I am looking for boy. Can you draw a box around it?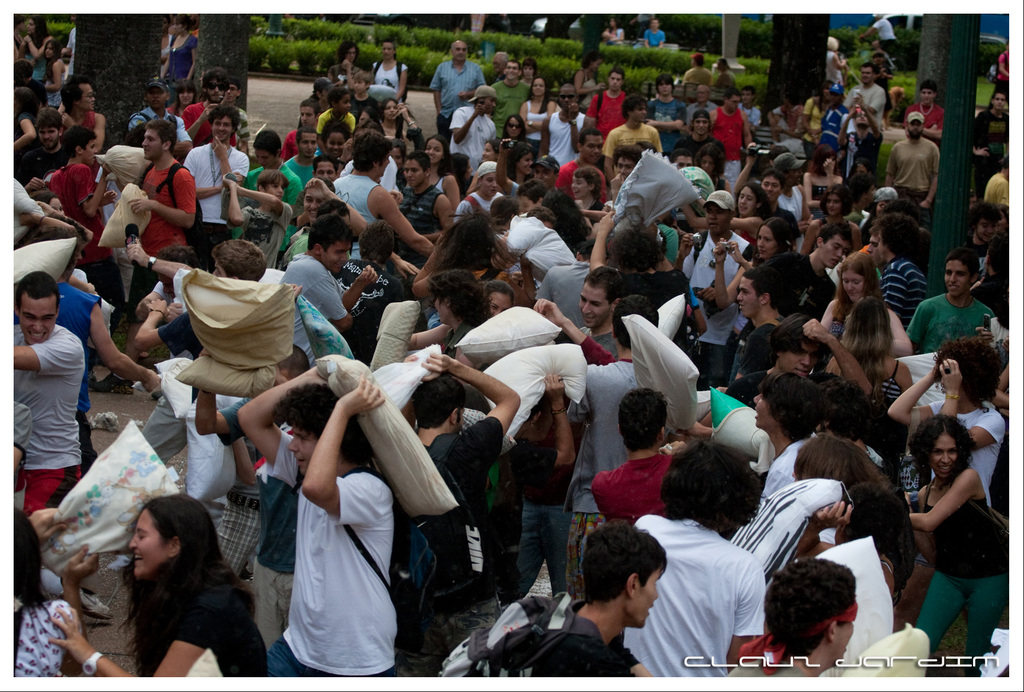
Sure, the bounding box is select_region(641, 68, 692, 125).
